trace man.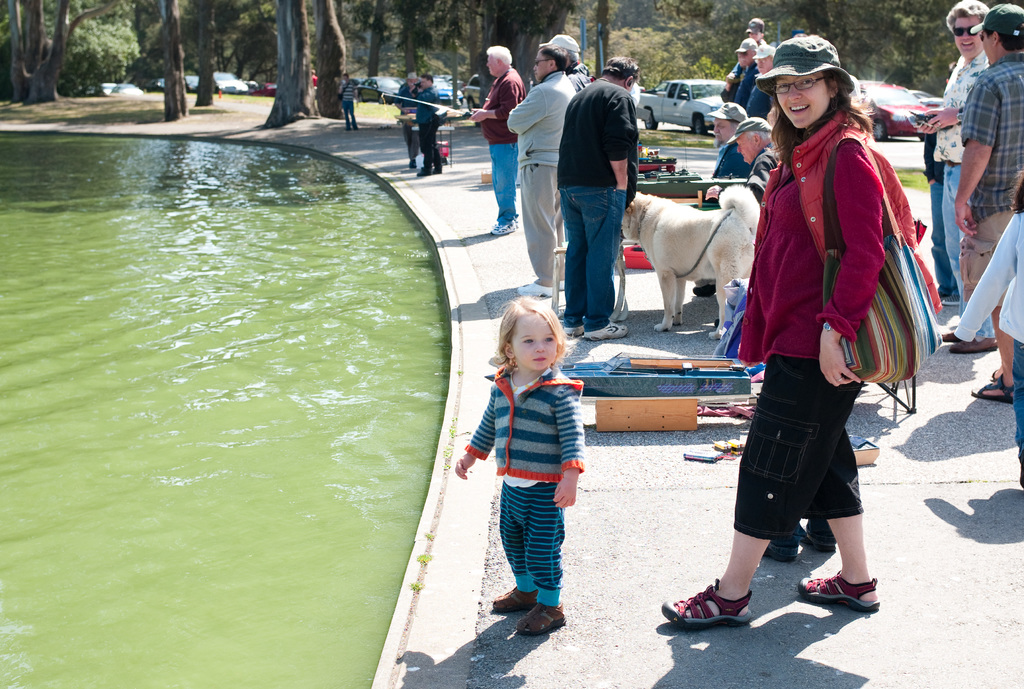
Traced to [x1=337, y1=72, x2=362, y2=131].
